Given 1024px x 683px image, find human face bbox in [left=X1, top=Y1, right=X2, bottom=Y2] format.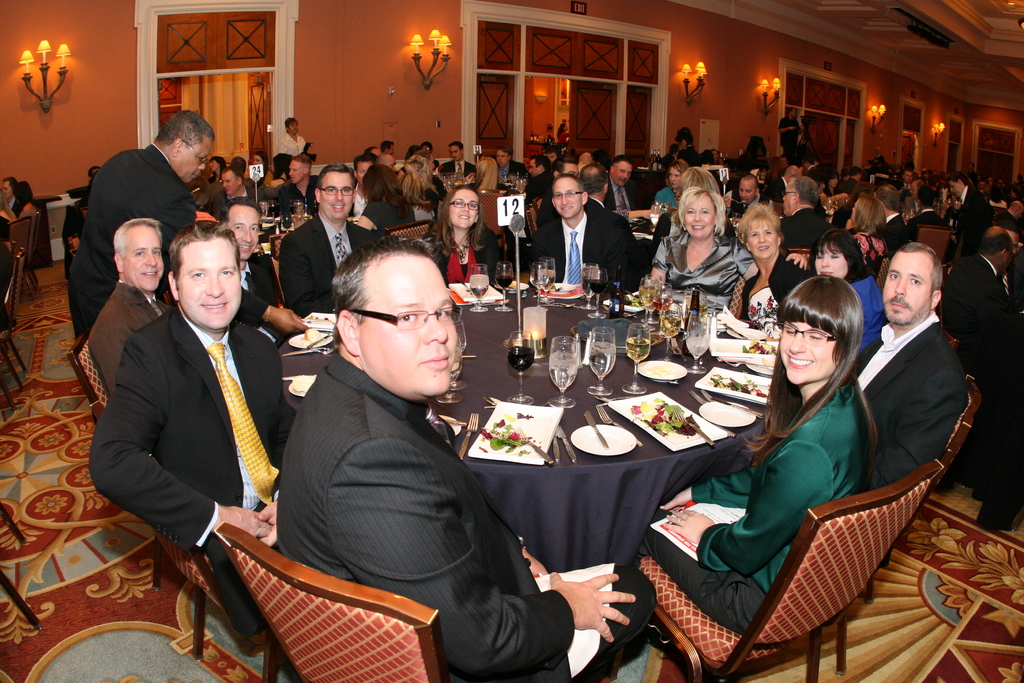
[left=450, top=189, right=479, bottom=229].
